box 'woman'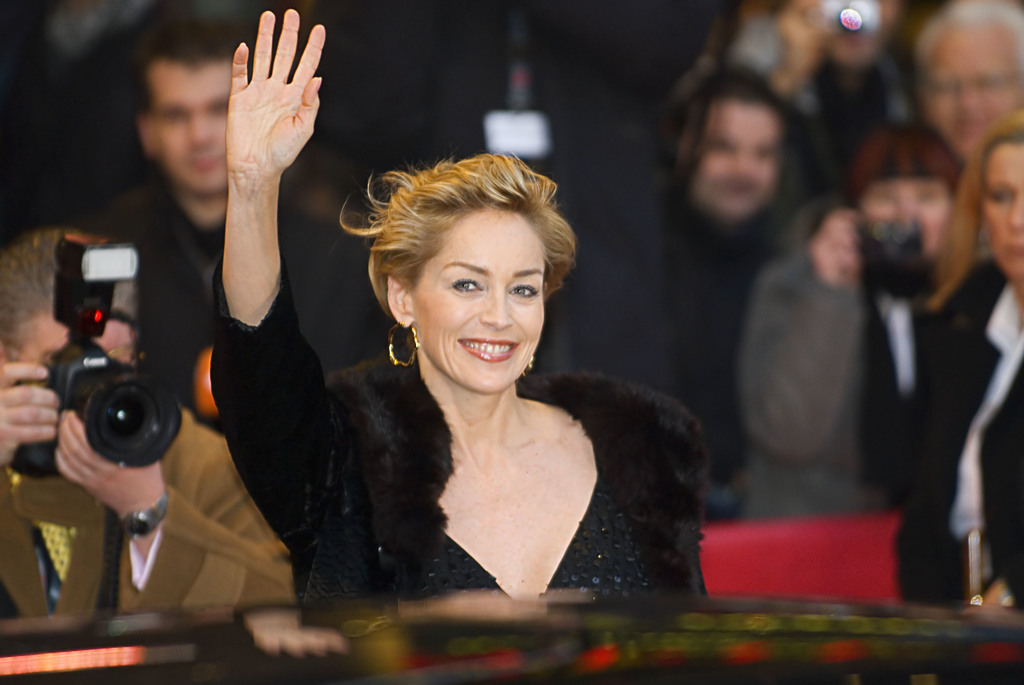
[x1=205, y1=4, x2=712, y2=600]
